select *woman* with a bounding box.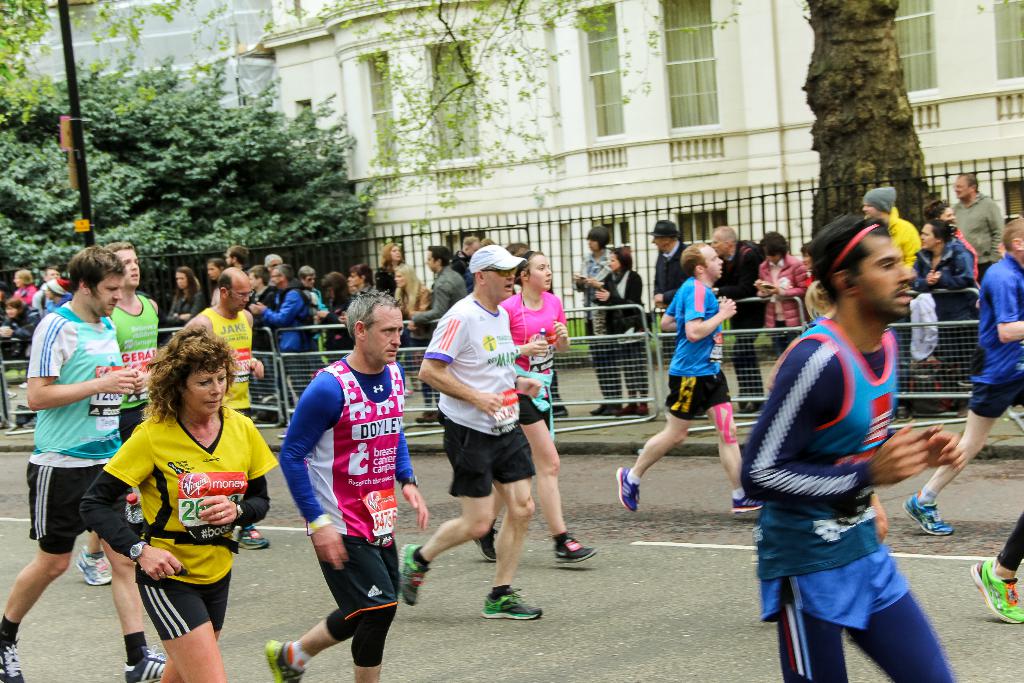
bbox(0, 286, 12, 325).
